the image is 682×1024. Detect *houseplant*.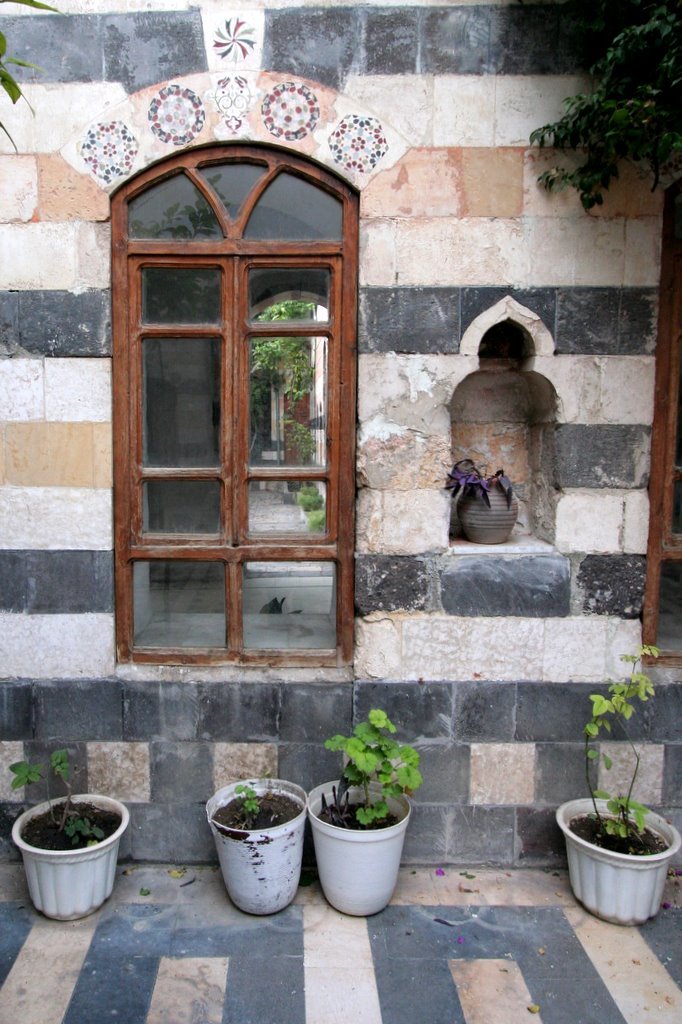
Detection: [left=9, top=747, right=132, bottom=921].
